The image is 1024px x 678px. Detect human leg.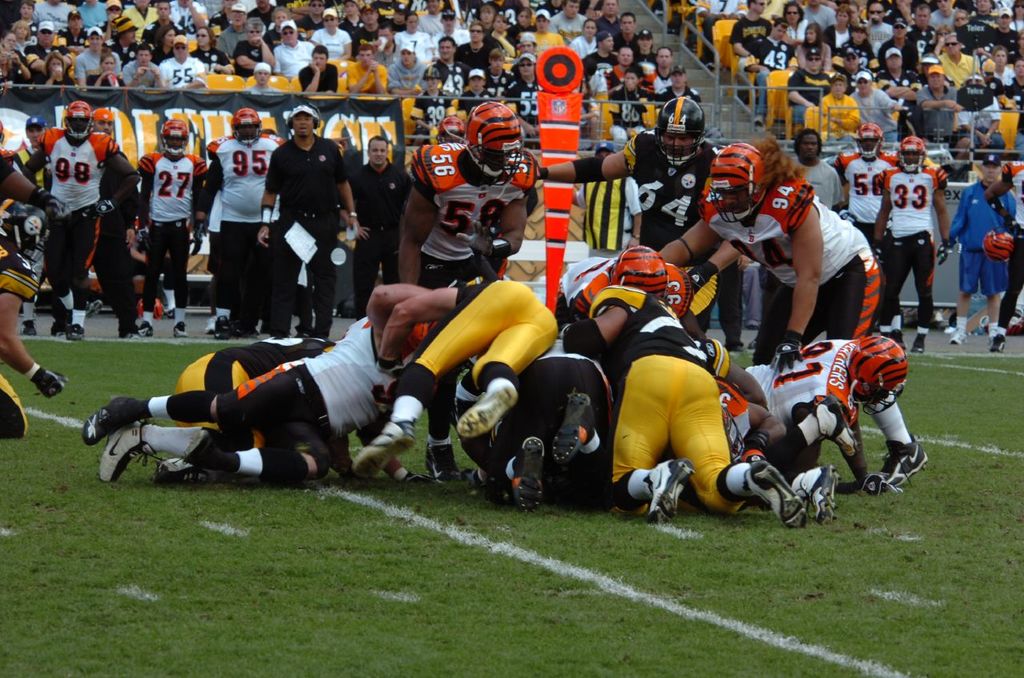
Detection: (910, 234, 936, 346).
